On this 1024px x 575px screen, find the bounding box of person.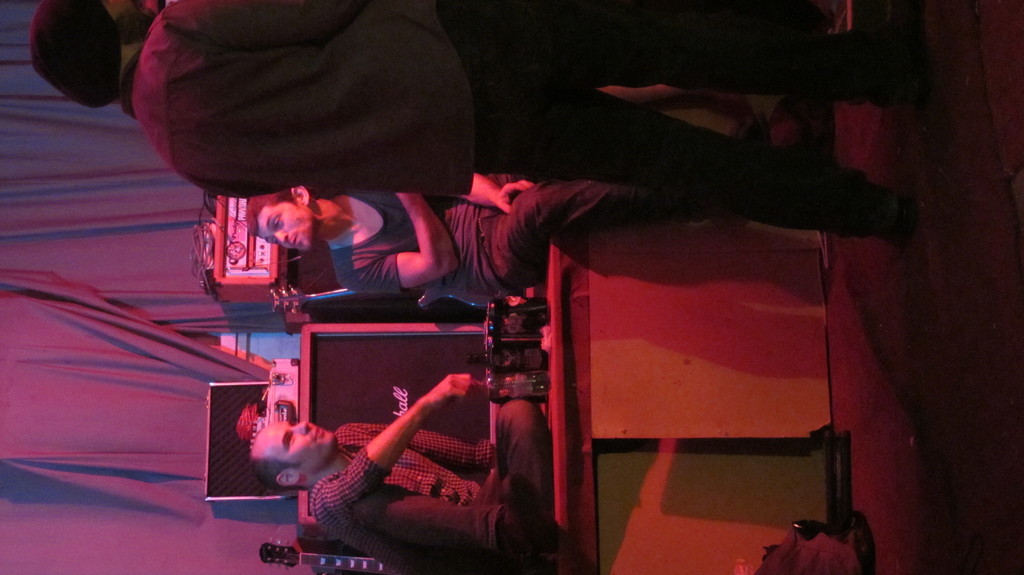
Bounding box: 245,182,708,307.
